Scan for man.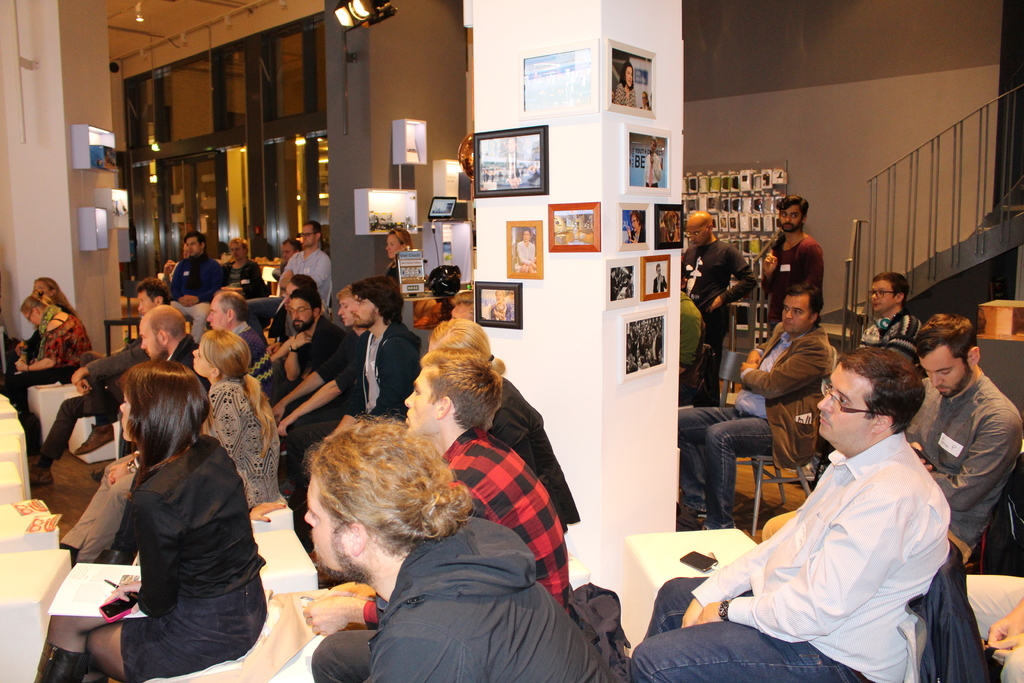
Scan result: <bbox>201, 288, 264, 364</bbox>.
